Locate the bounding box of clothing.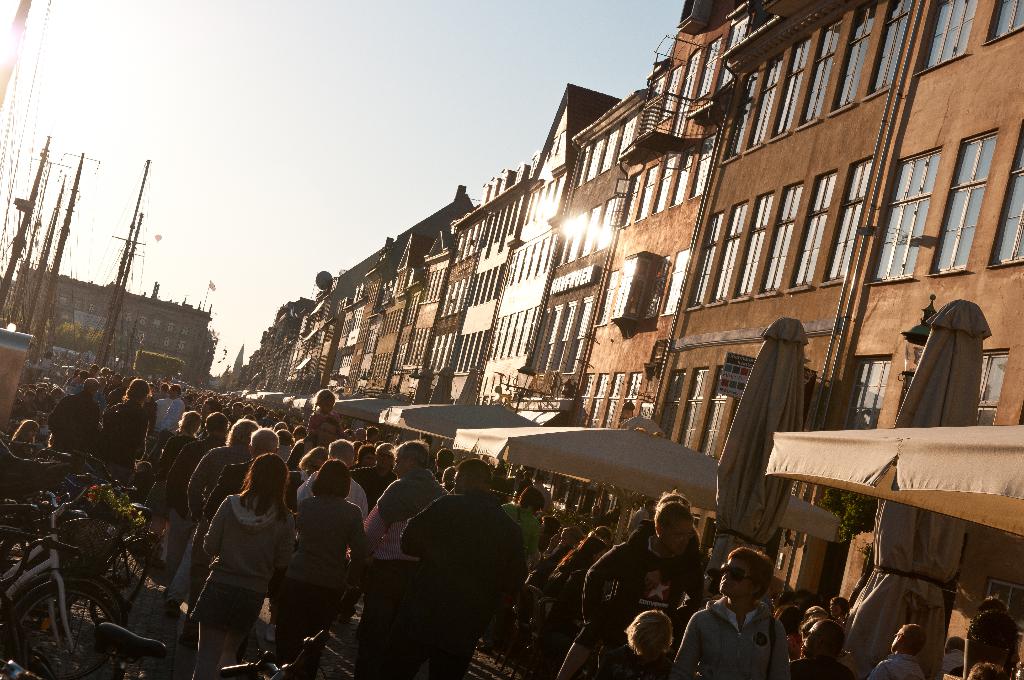
Bounding box: (left=677, top=590, right=783, bottom=679).
